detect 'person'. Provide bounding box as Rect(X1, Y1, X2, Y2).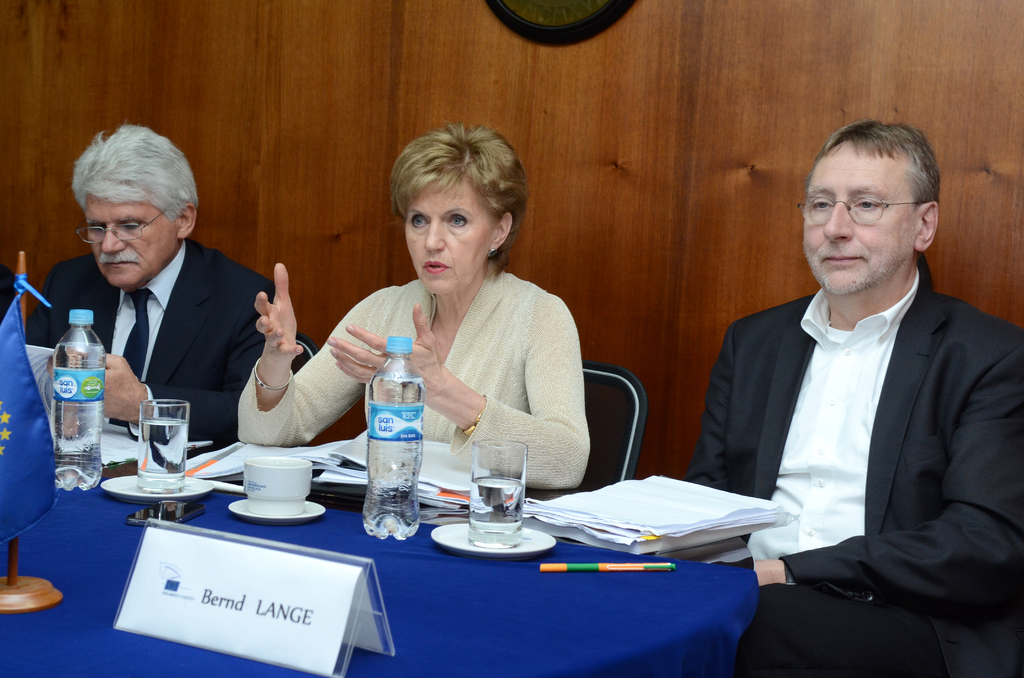
Rect(234, 125, 584, 496).
